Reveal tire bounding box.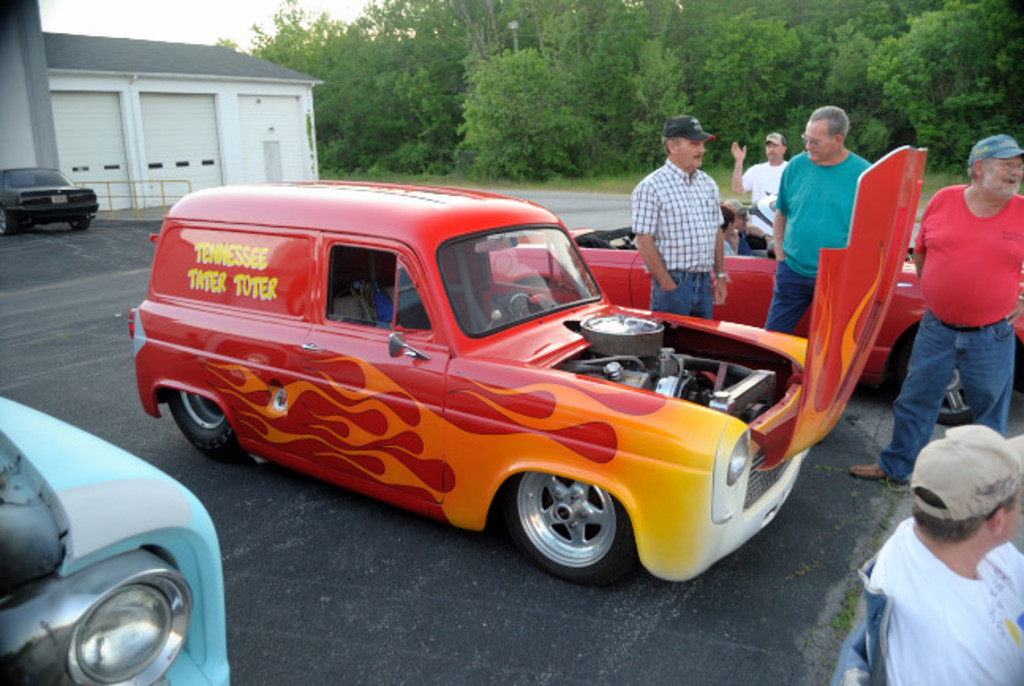
Revealed: <box>0,202,17,240</box>.
